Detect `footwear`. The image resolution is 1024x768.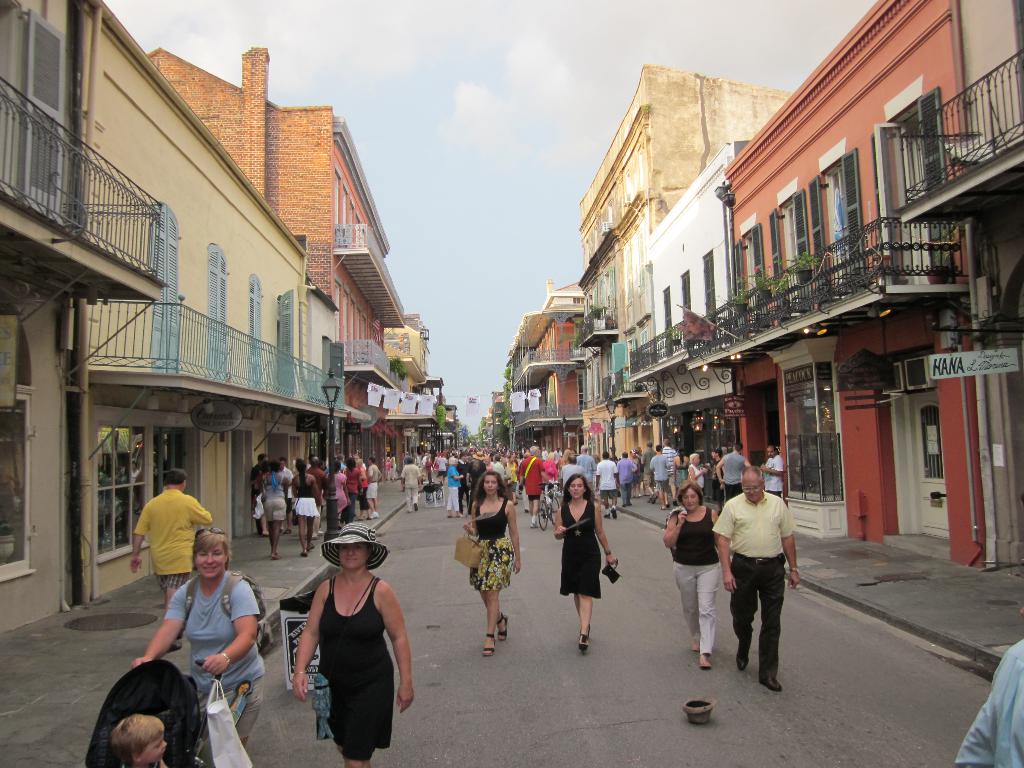
(x1=481, y1=630, x2=495, y2=657).
